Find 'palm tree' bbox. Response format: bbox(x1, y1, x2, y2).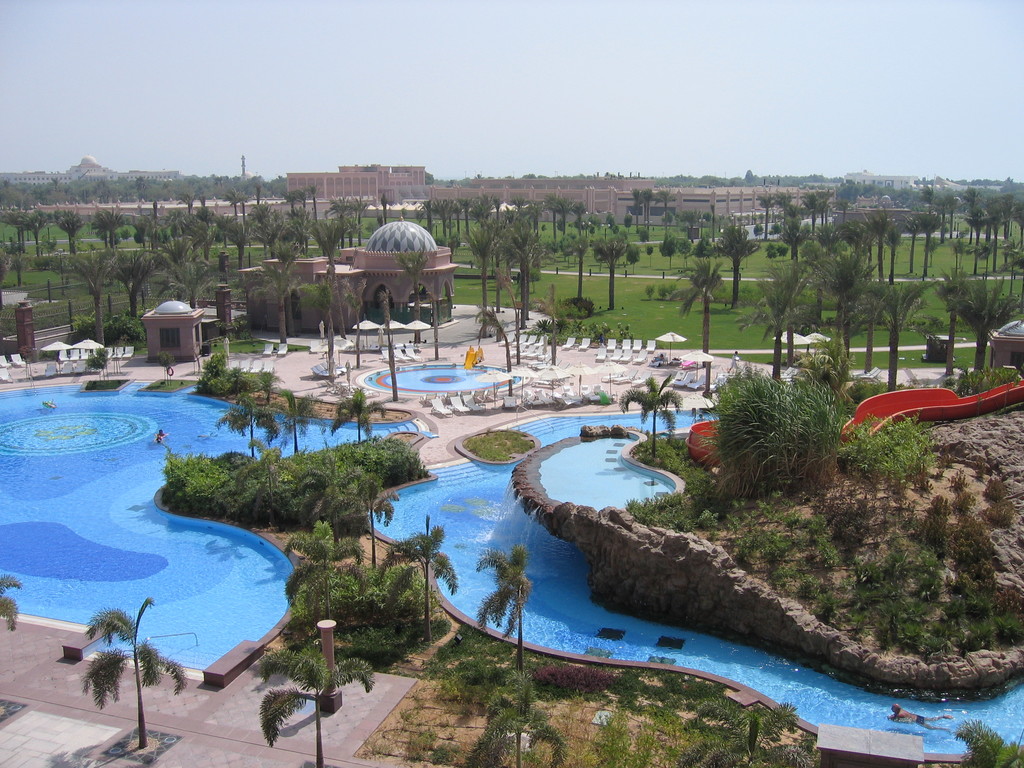
bbox(397, 250, 431, 335).
